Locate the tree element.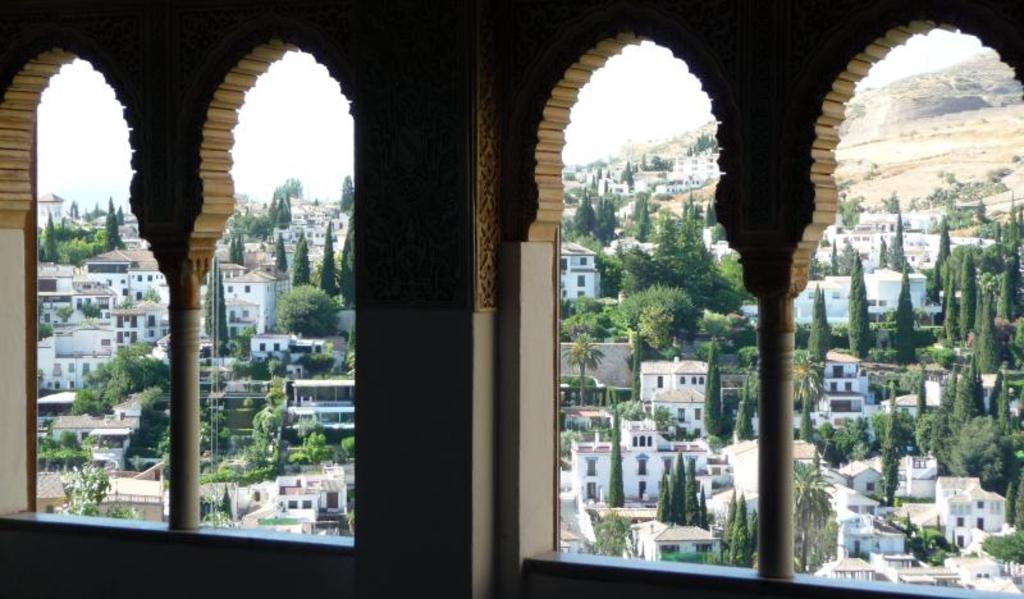
Element bbox: bbox(342, 200, 355, 306).
